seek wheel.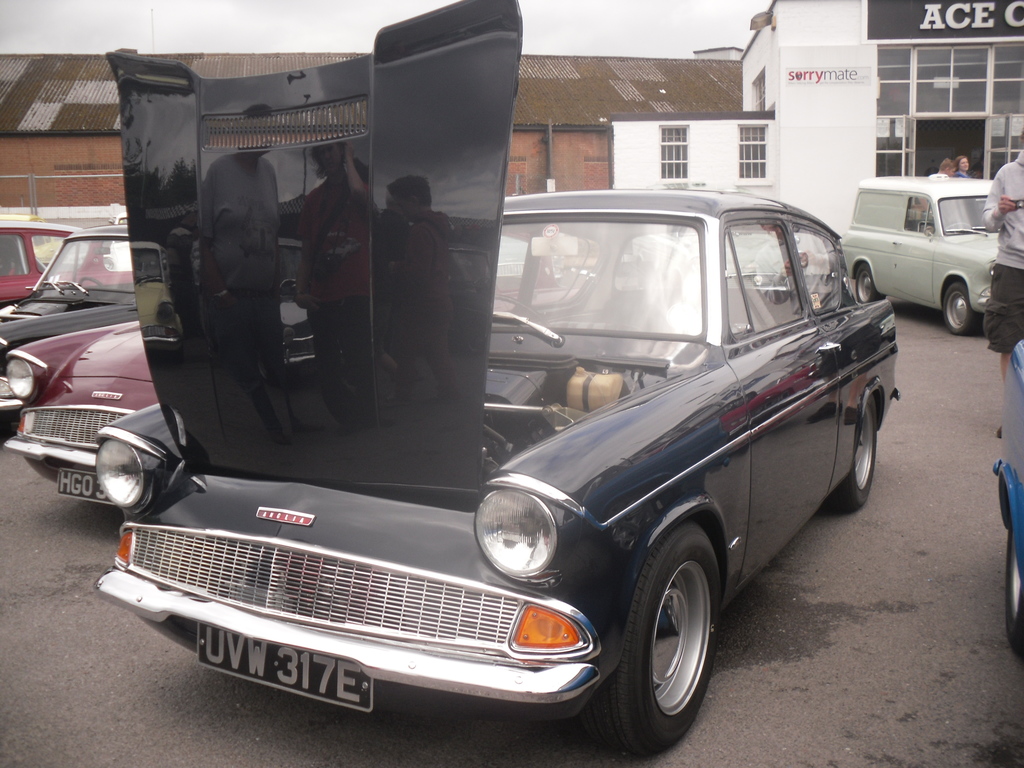
x1=1006, y1=529, x2=1023, y2=645.
